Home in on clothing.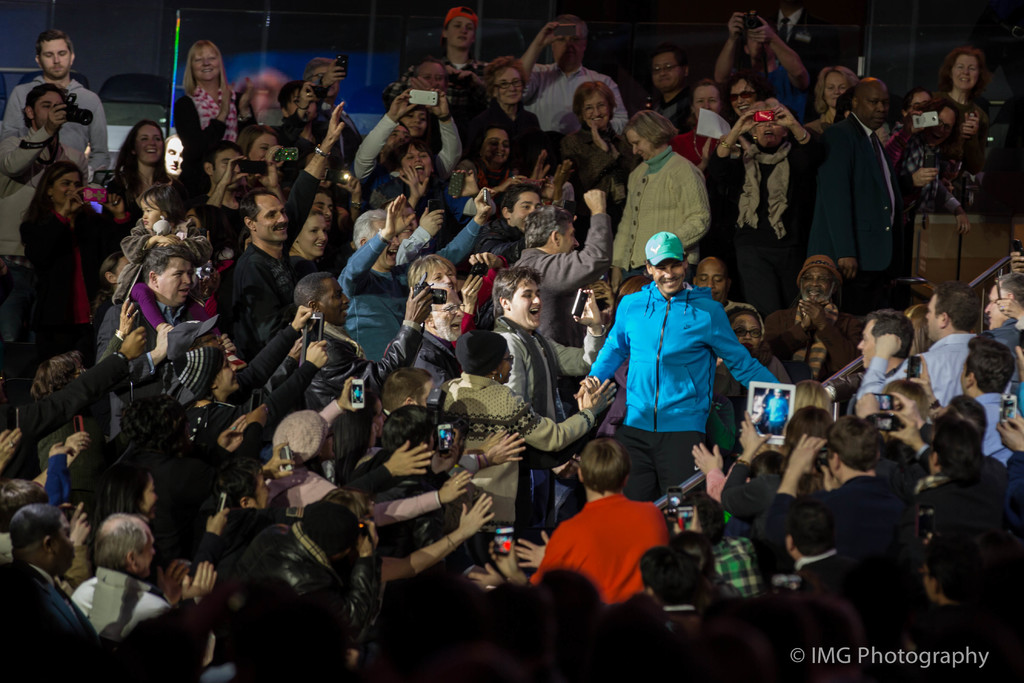
Homed in at bbox=(612, 147, 707, 278).
